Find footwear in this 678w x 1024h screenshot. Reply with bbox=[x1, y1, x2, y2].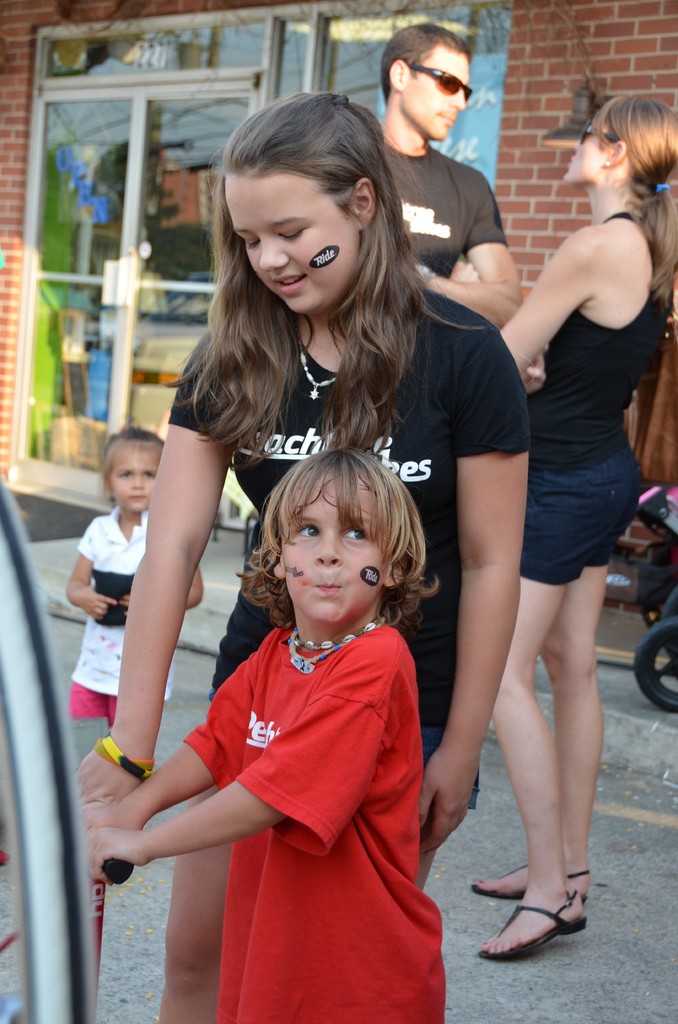
bbox=[477, 886, 593, 960].
